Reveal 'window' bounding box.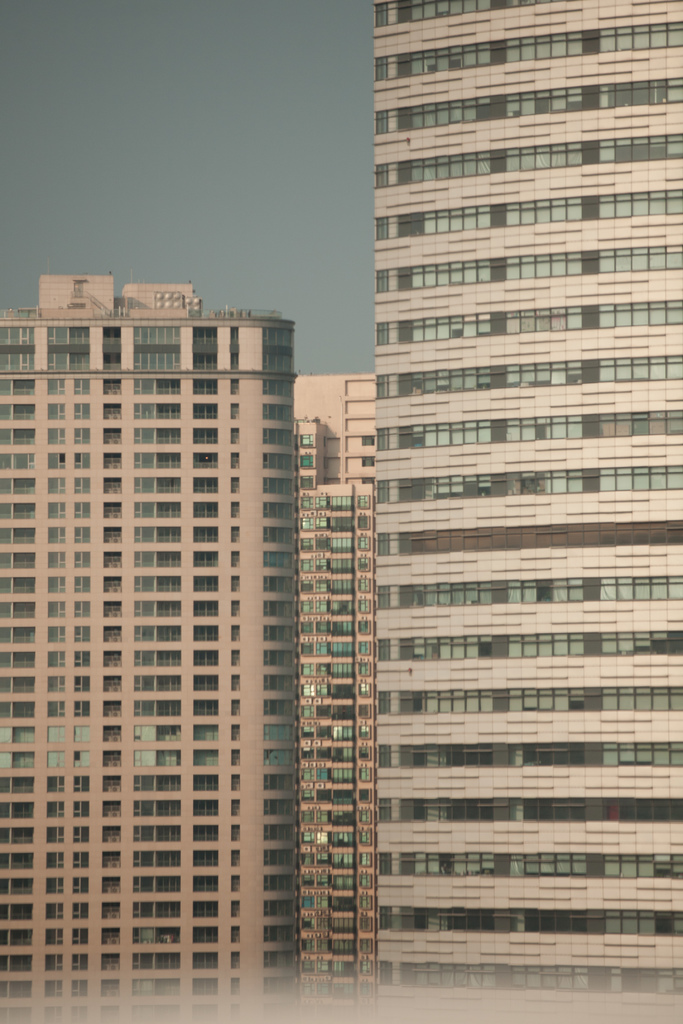
Revealed: pyautogui.locateOnScreen(129, 954, 181, 969).
